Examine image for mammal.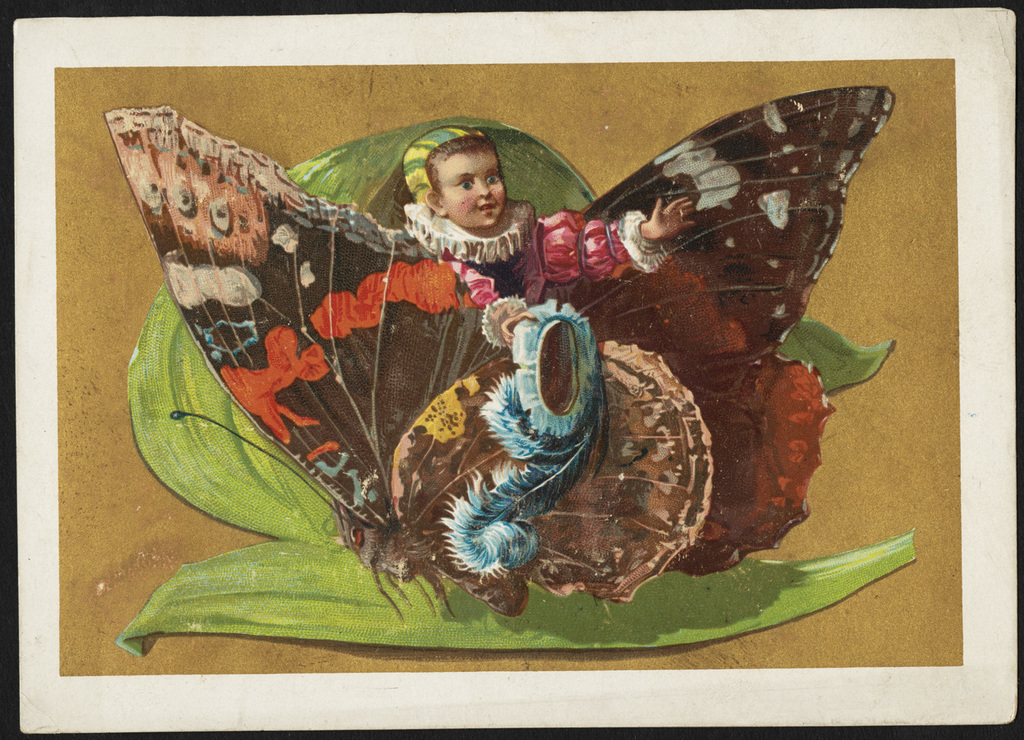
Examination result: {"x1": 393, "y1": 125, "x2": 696, "y2": 313}.
